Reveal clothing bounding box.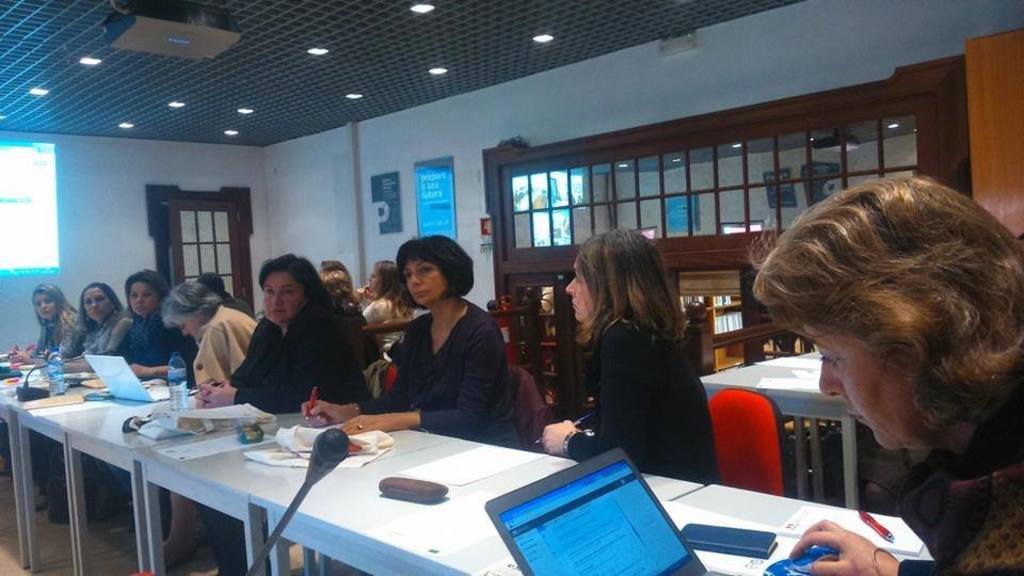
Revealed: pyautogui.locateOnScreen(80, 306, 133, 352).
